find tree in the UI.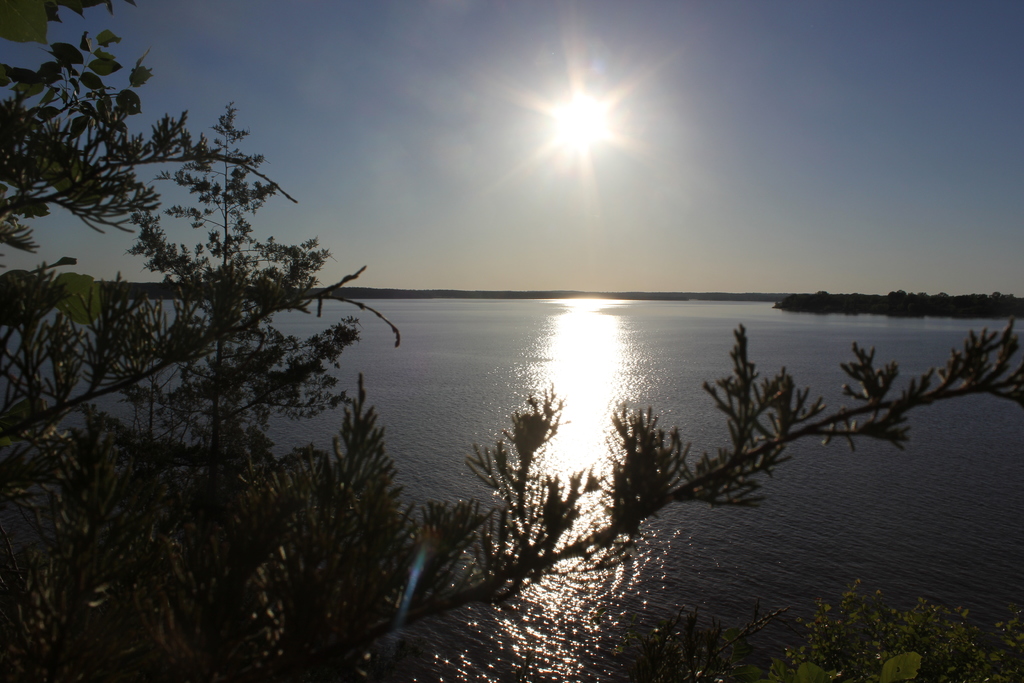
UI element at left=0, top=94, right=1023, bottom=682.
